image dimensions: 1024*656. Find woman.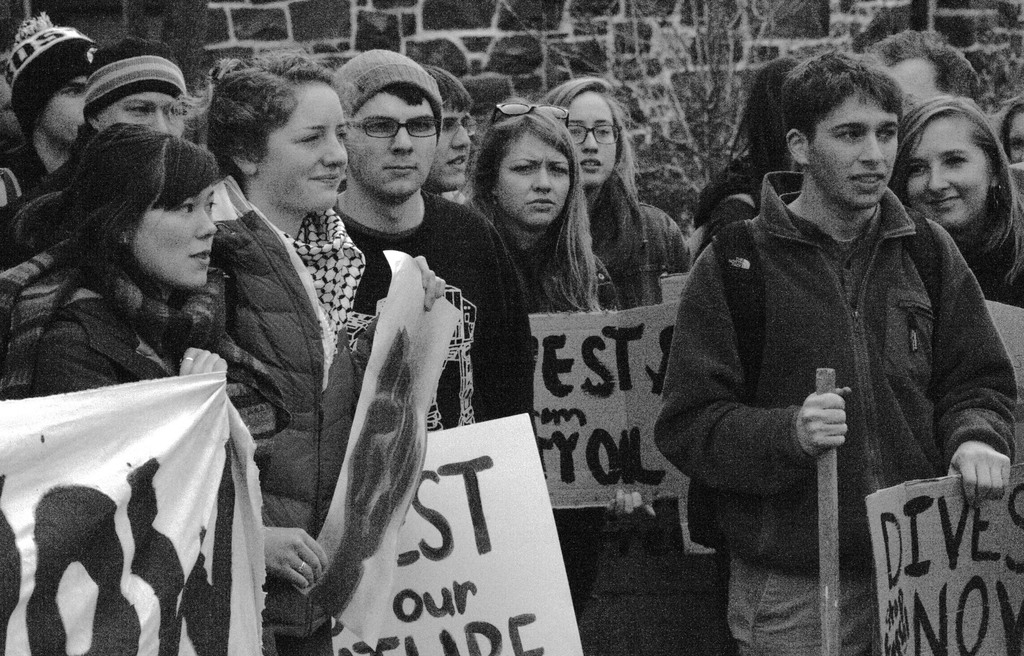
[886, 94, 1023, 308].
